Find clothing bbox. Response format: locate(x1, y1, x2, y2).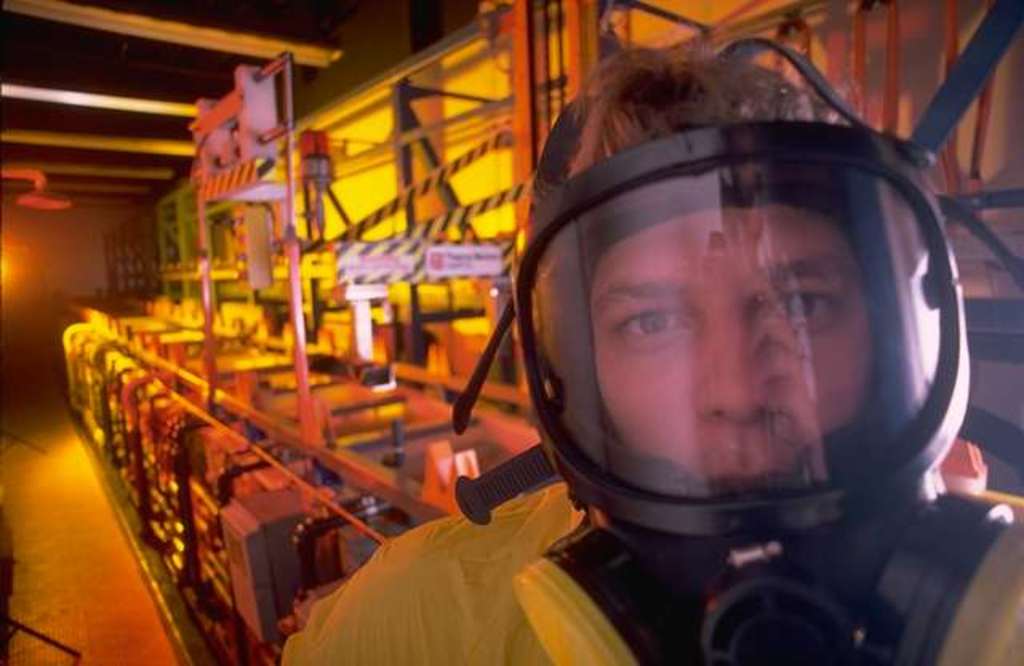
locate(278, 482, 1019, 664).
